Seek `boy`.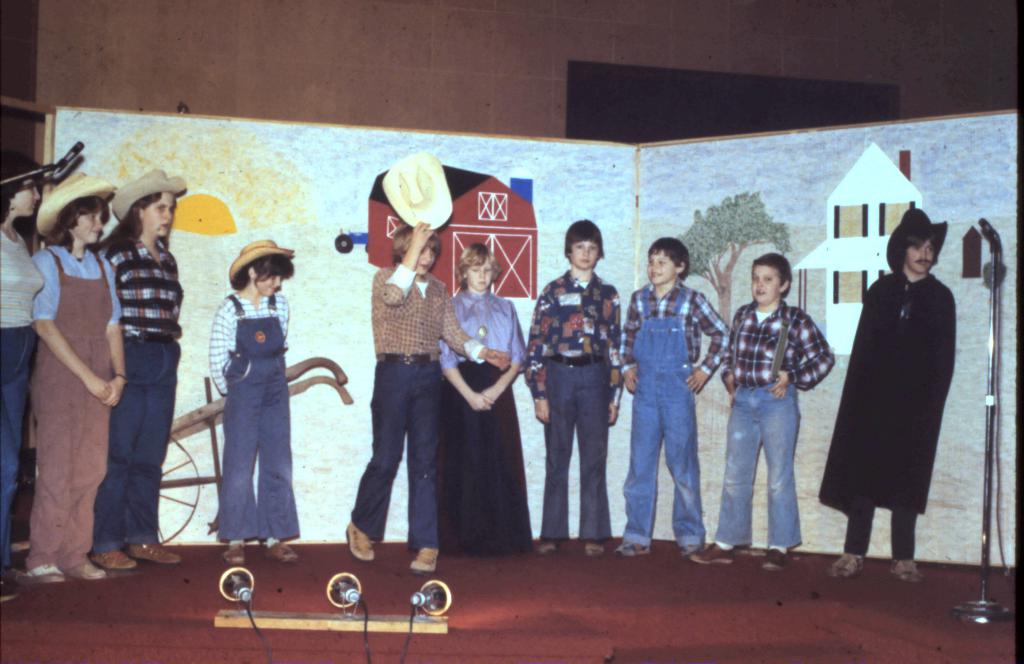
691, 253, 836, 571.
